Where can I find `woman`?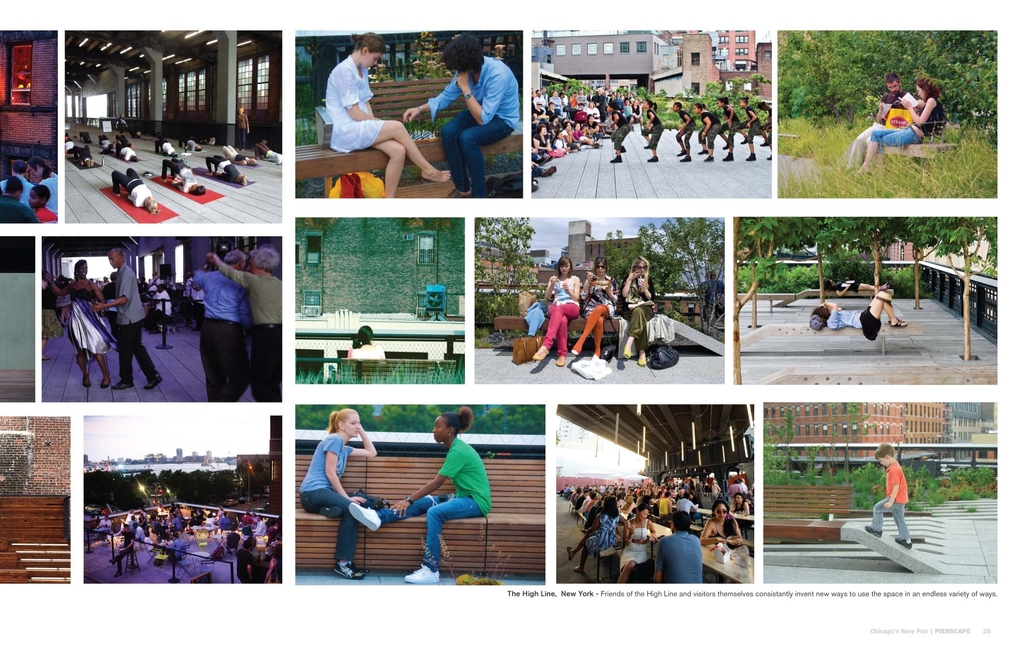
You can find it at box(700, 500, 749, 550).
